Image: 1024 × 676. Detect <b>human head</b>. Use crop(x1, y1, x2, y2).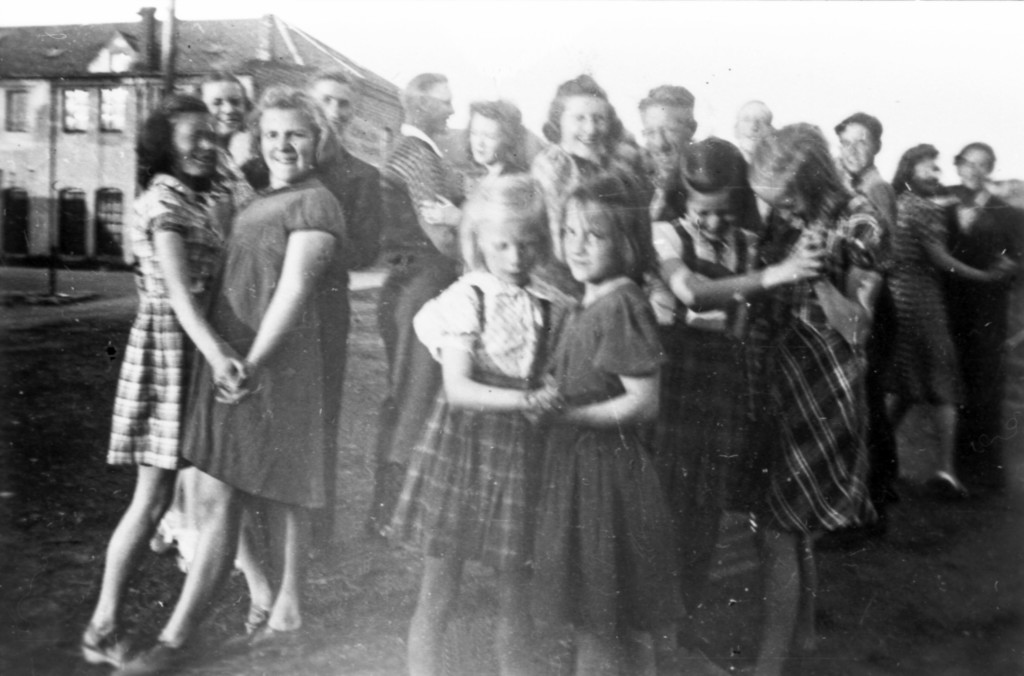
crop(196, 70, 250, 139).
